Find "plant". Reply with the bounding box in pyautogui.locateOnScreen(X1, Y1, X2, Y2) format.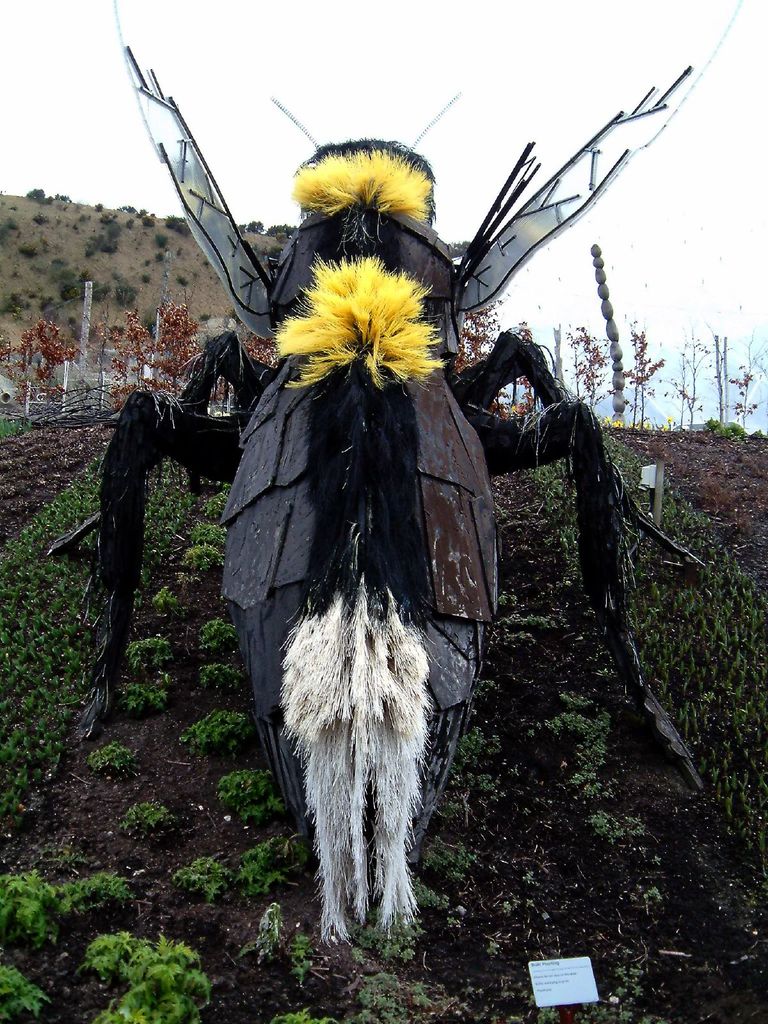
pyautogui.locateOnScreen(728, 323, 763, 442).
